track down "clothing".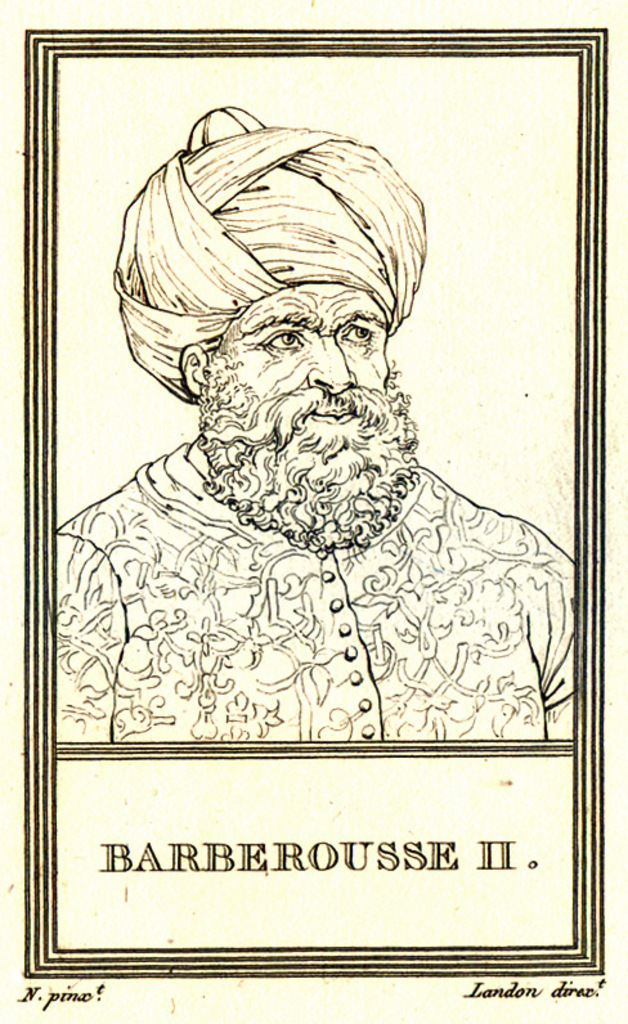
Tracked to x1=66, y1=416, x2=561, y2=762.
